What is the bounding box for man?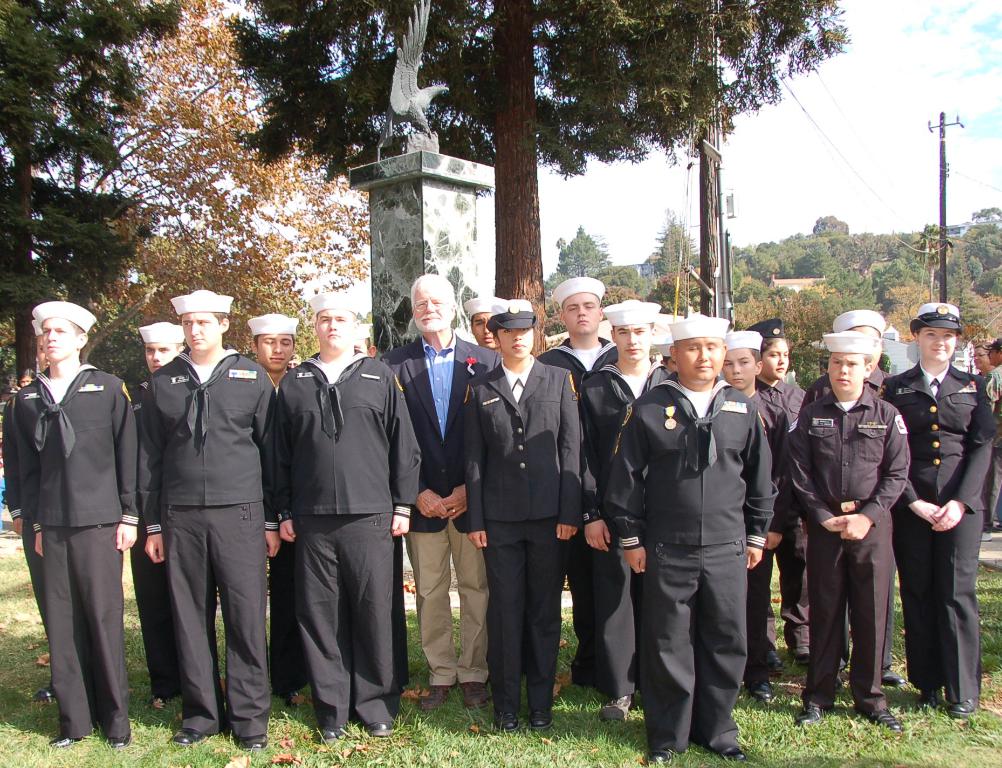
{"x1": 275, "y1": 286, "x2": 420, "y2": 731}.
